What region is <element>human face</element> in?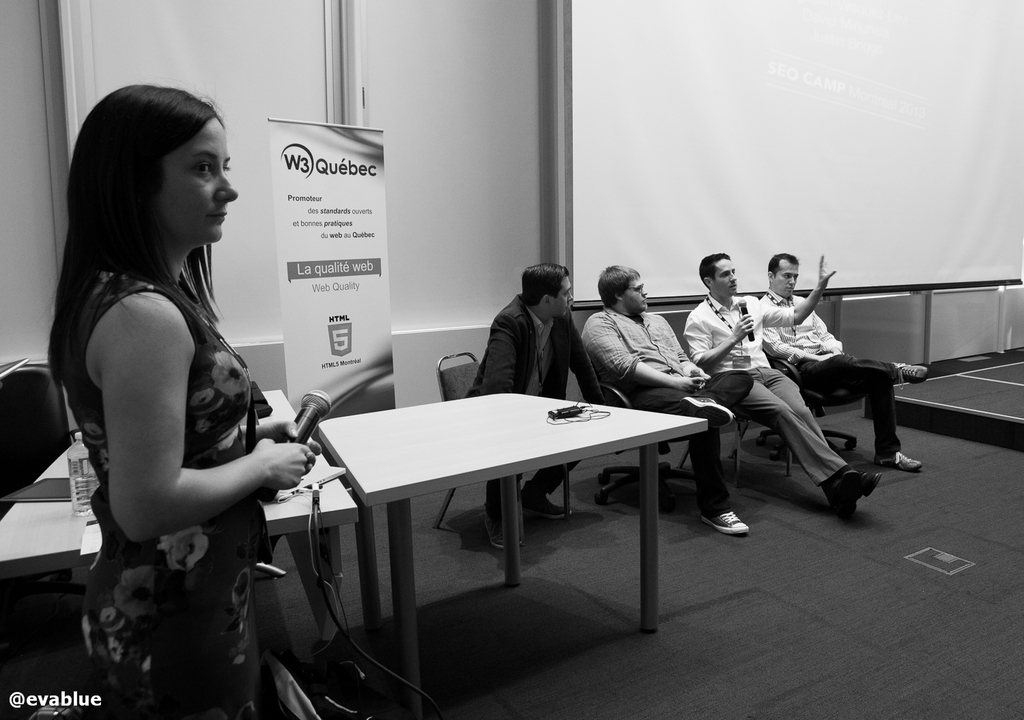
[x1=777, y1=261, x2=805, y2=294].
